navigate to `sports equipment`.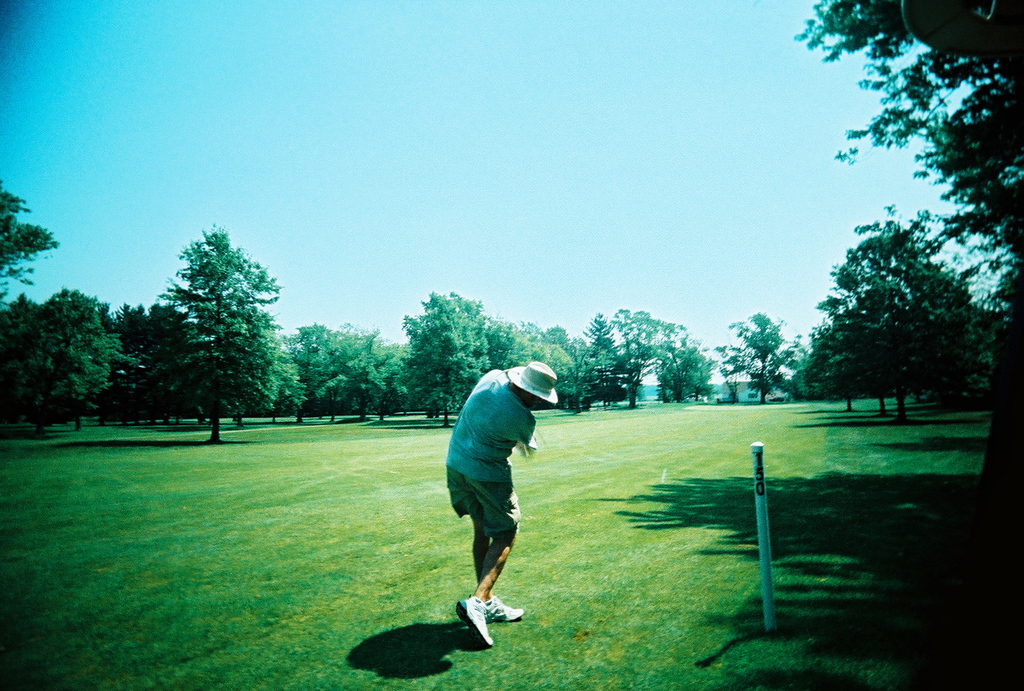
Navigation target: {"x1": 456, "y1": 595, "x2": 497, "y2": 649}.
